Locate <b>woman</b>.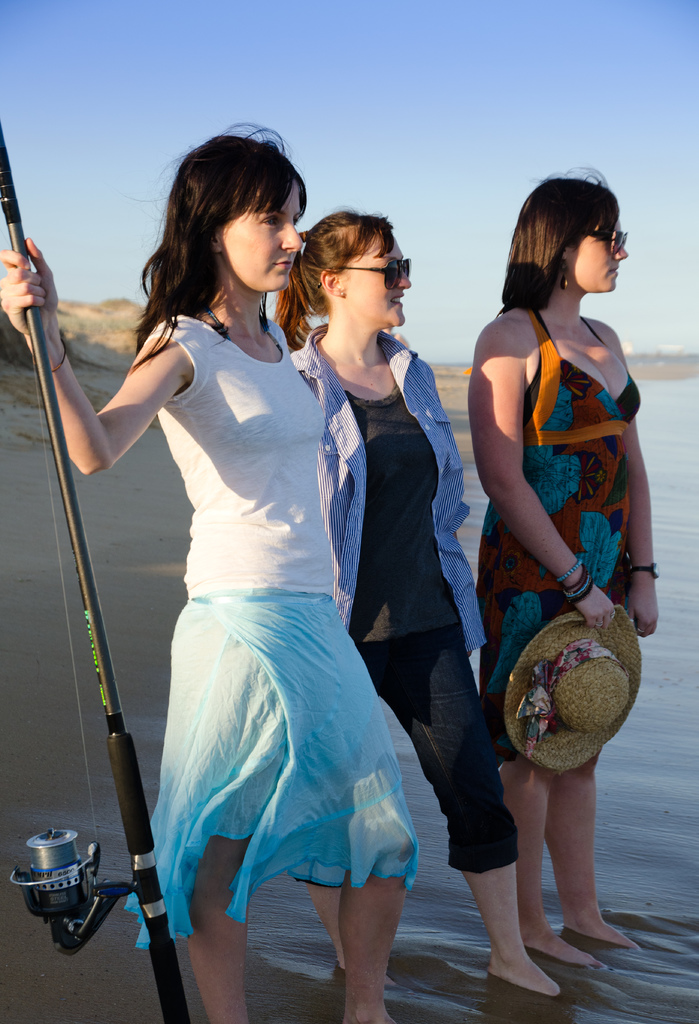
Bounding box: [275,207,570,991].
